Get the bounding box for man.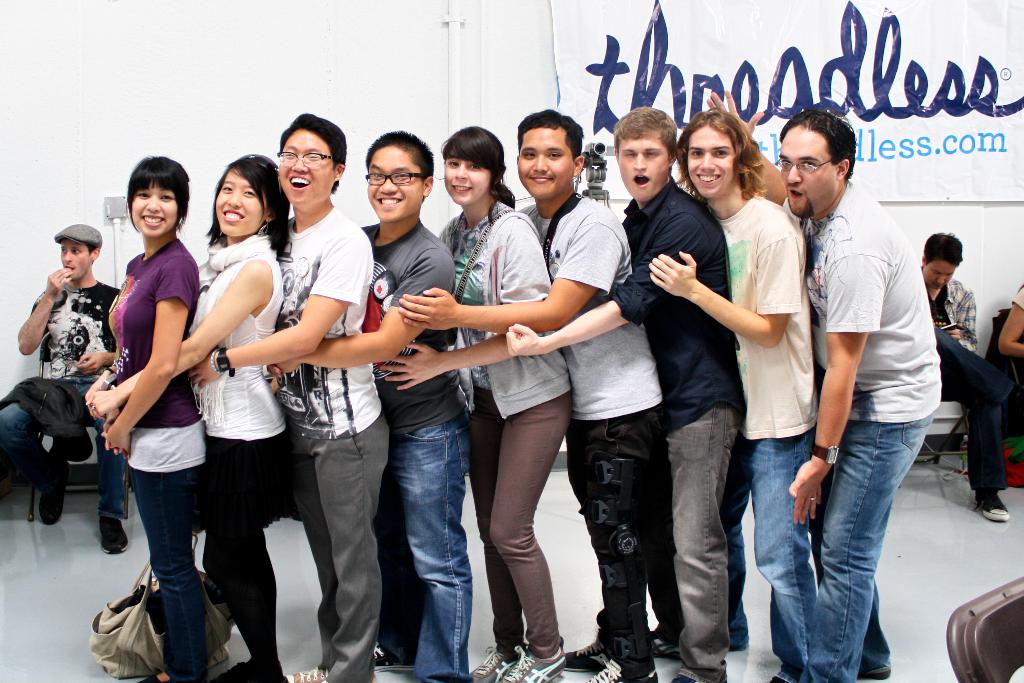
<box>284,129,473,682</box>.
